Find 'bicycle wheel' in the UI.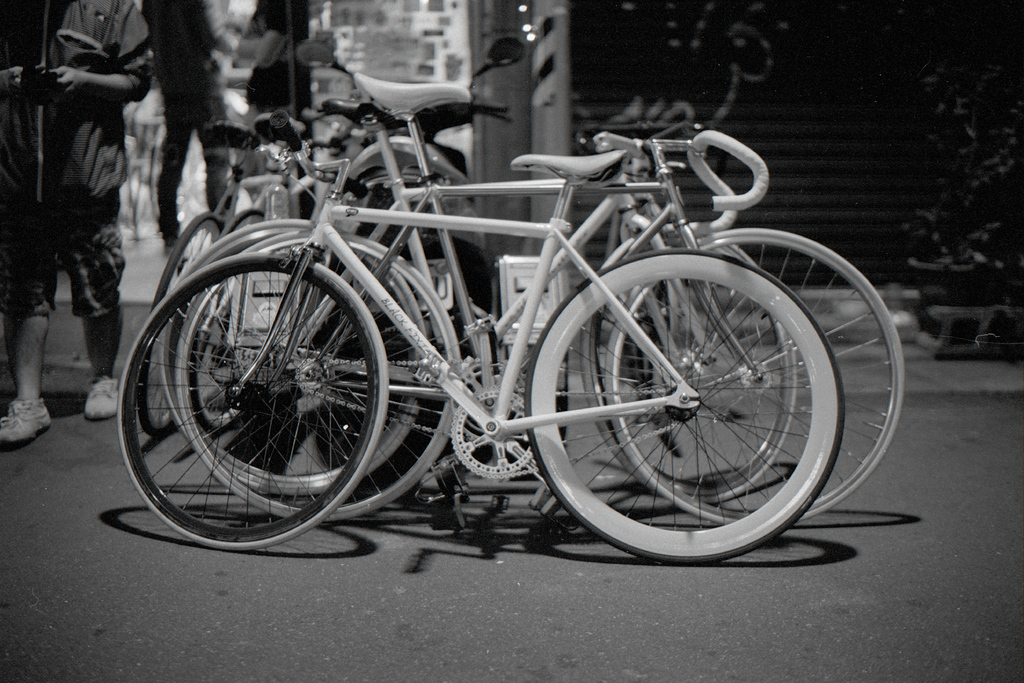
UI element at bbox=[163, 246, 482, 533].
